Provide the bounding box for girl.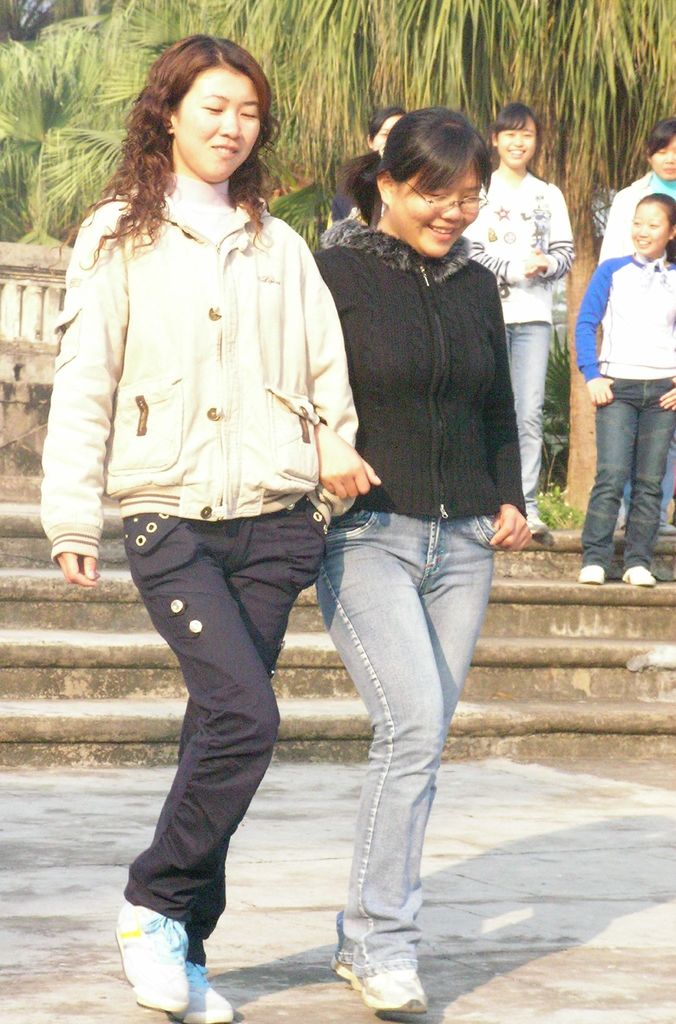
pyautogui.locateOnScreen(35, 33, 357, 1016).
